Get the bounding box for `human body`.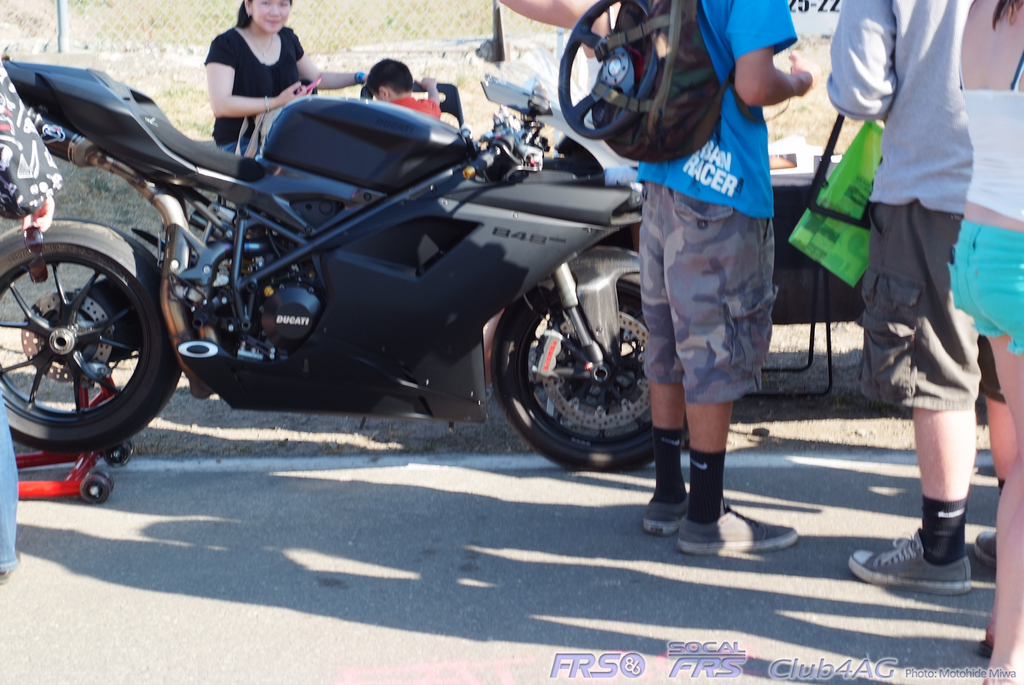
x1=498 y1=0 x2=819 y2=558.
